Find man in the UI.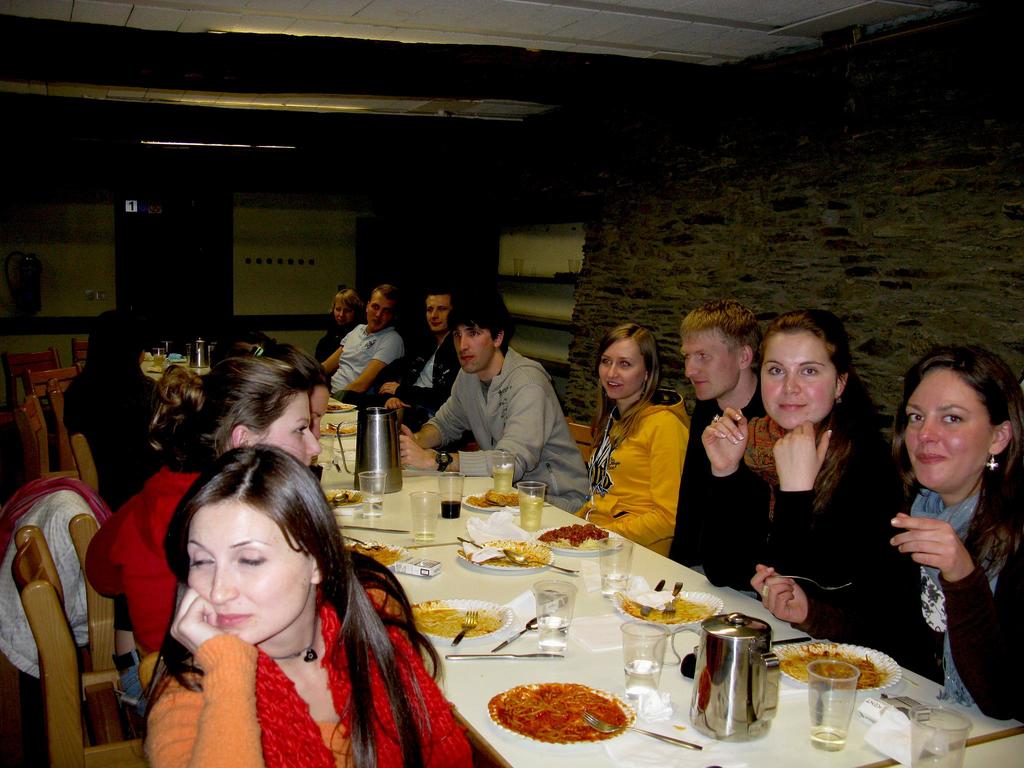
UI element at locate(316, 286, 411, 392).
